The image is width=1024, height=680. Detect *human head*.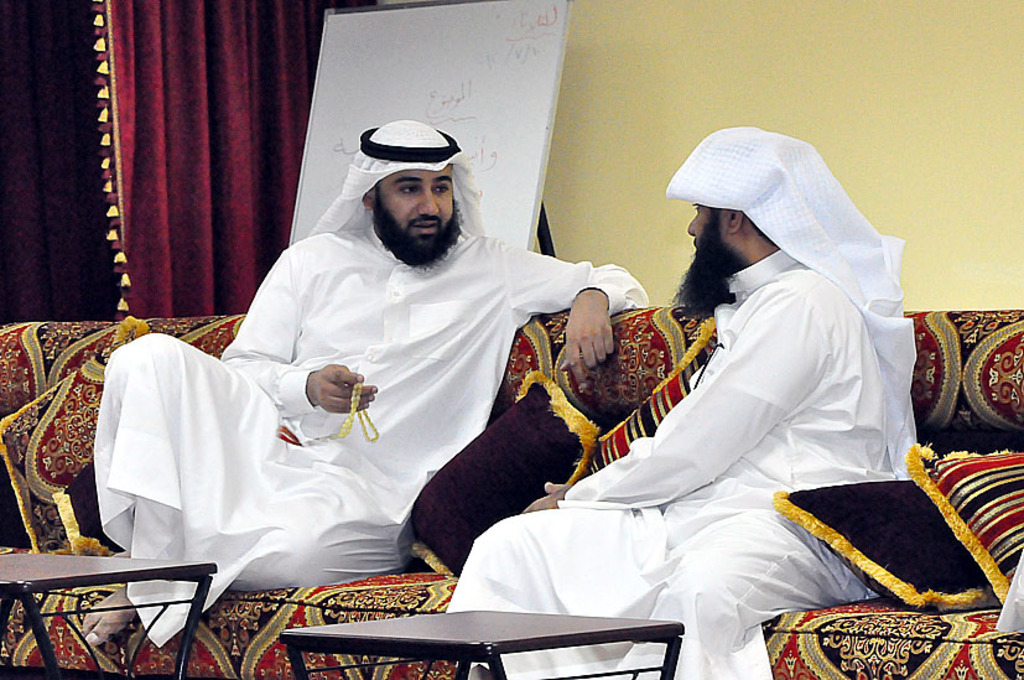
Detection: (left=347, top=116, right=475, bottom=266).
